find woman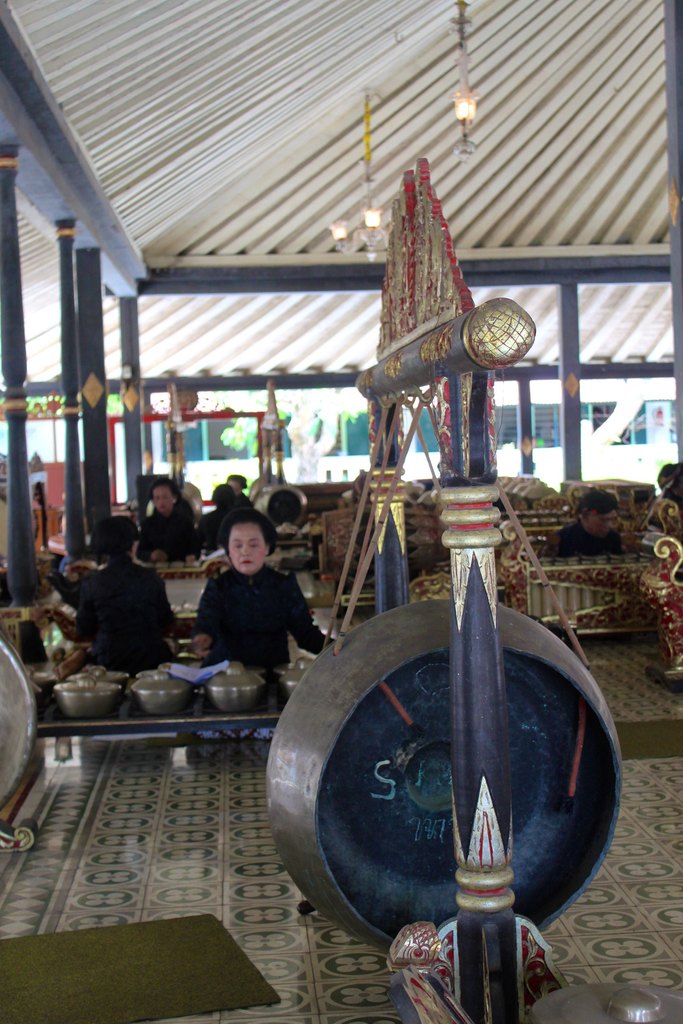
x1=190, y1=506, x2=333, y2=673
